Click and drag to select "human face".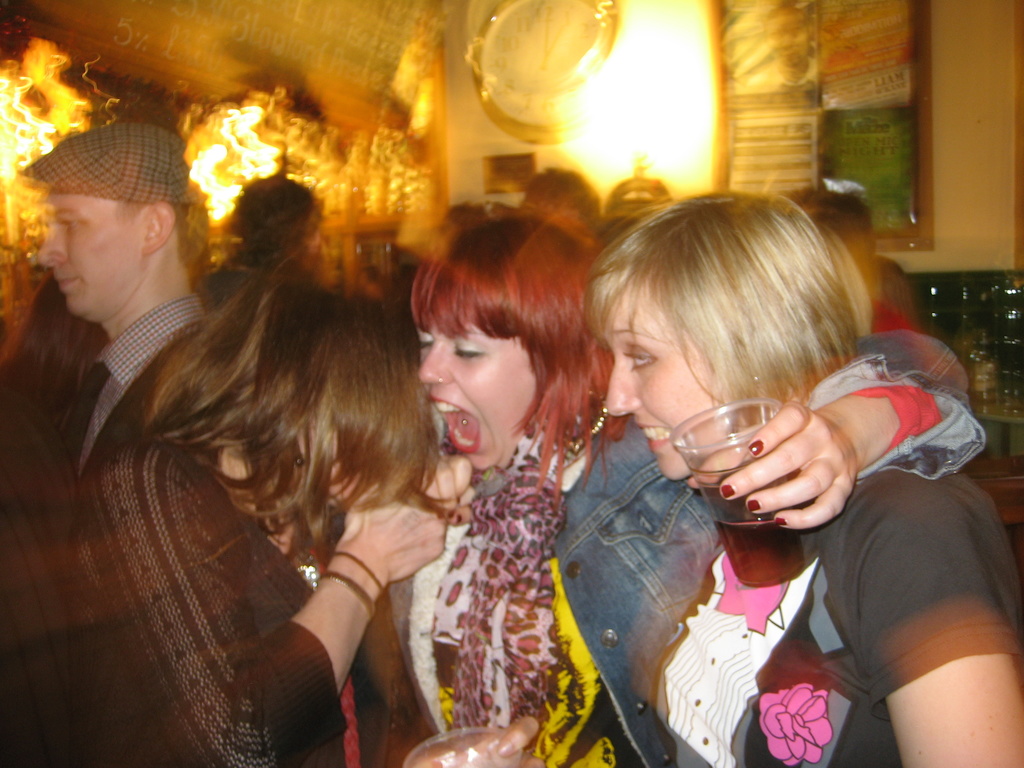
Selection: 33, 192, 146, 327.
